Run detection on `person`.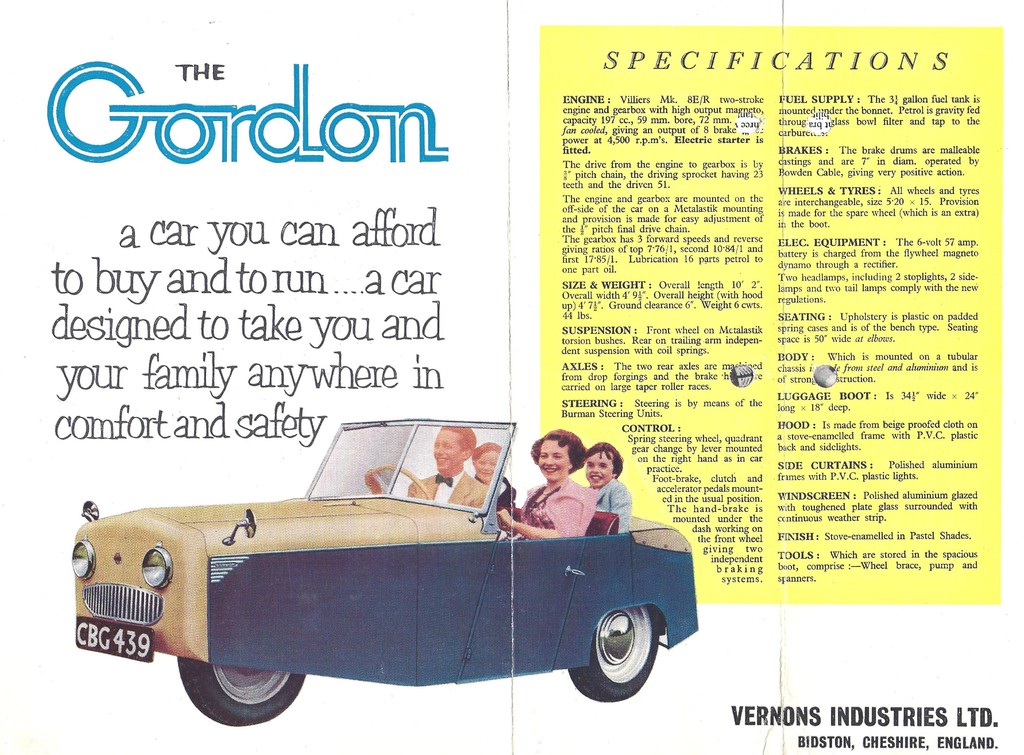
Result: {"x1": 589, "y1": 443, "x2": 636, "y2": 535}.
